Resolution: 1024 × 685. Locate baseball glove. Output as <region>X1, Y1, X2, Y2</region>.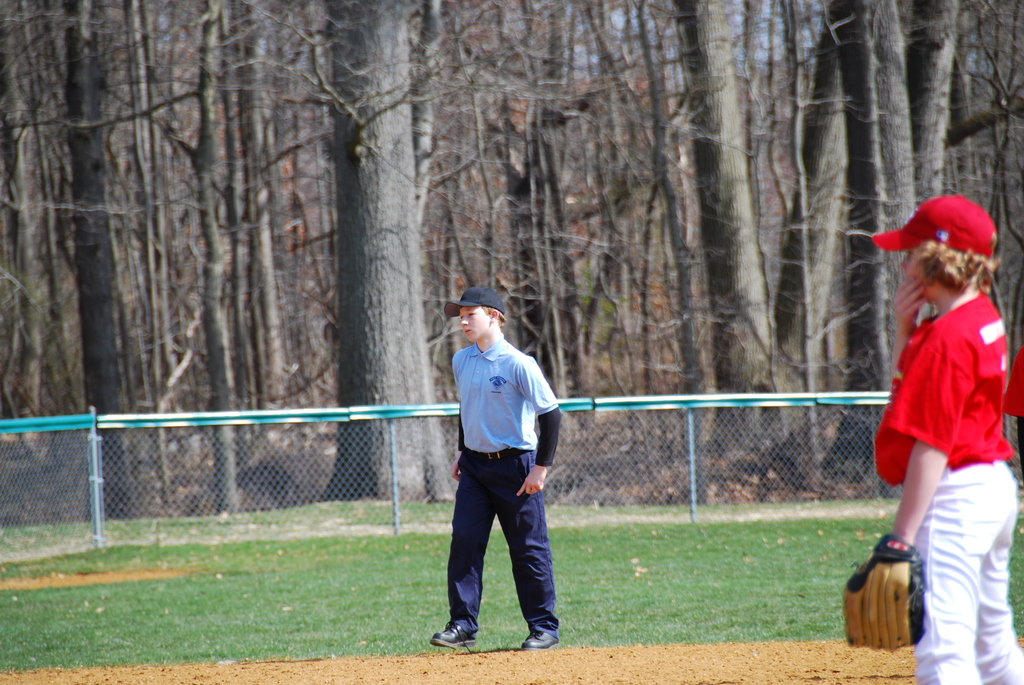
<region>840, 533, 929, 655</region>.
